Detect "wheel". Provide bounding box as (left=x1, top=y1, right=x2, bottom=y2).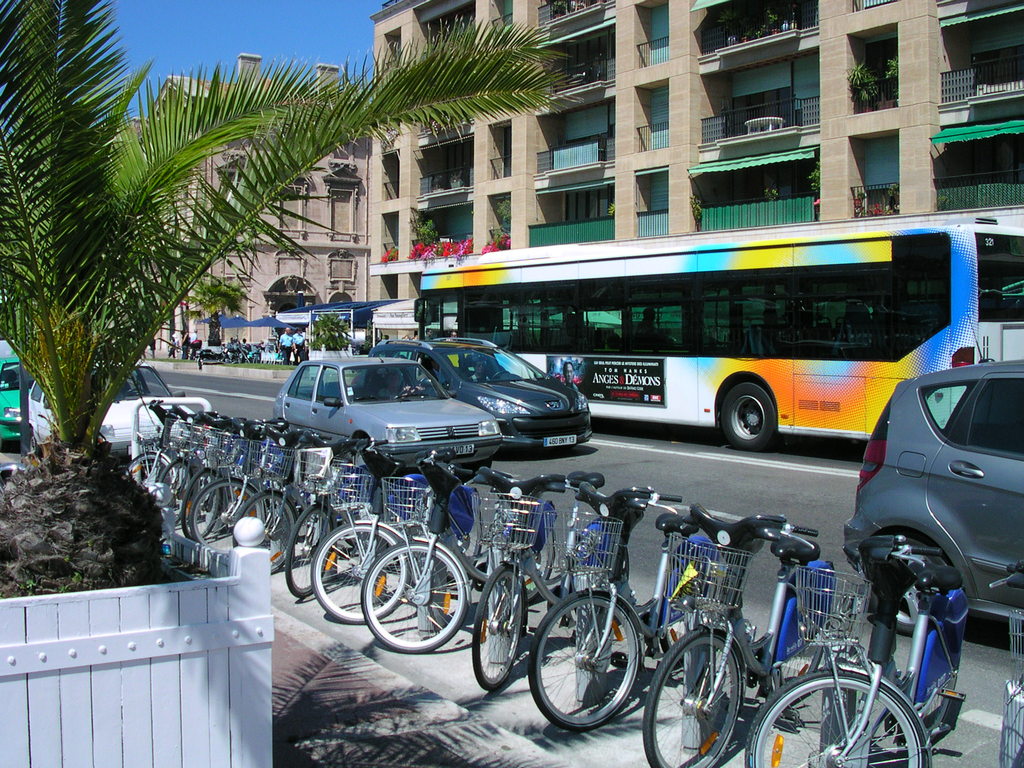
(left=539, top=603, right=634, bottom=733).
